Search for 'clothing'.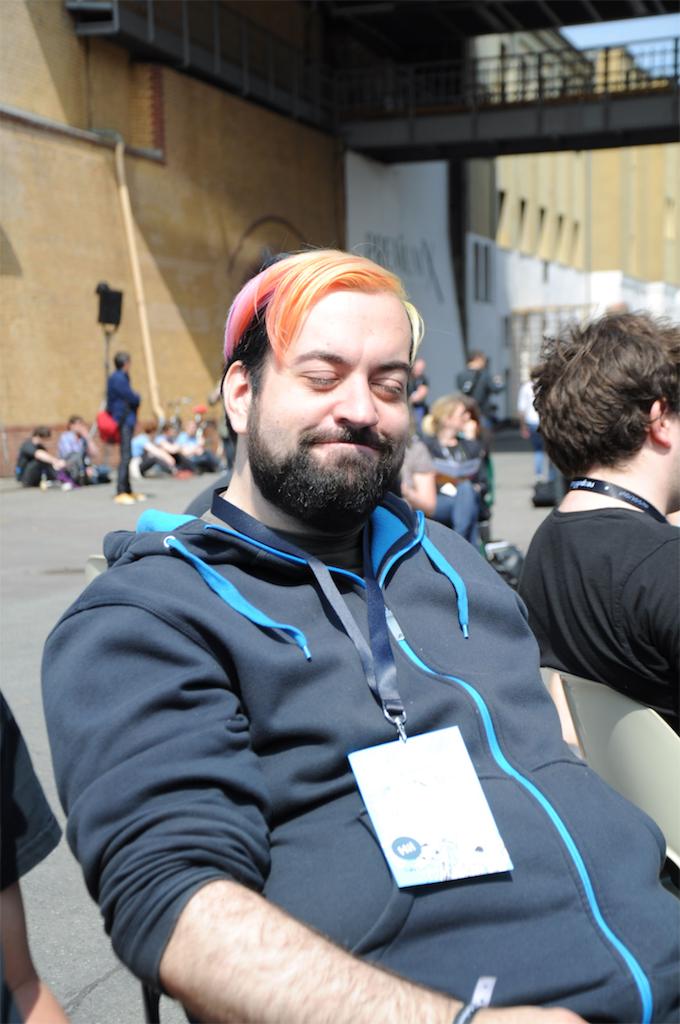
Found at [left=457, top=367, right=503, bottom=452].
